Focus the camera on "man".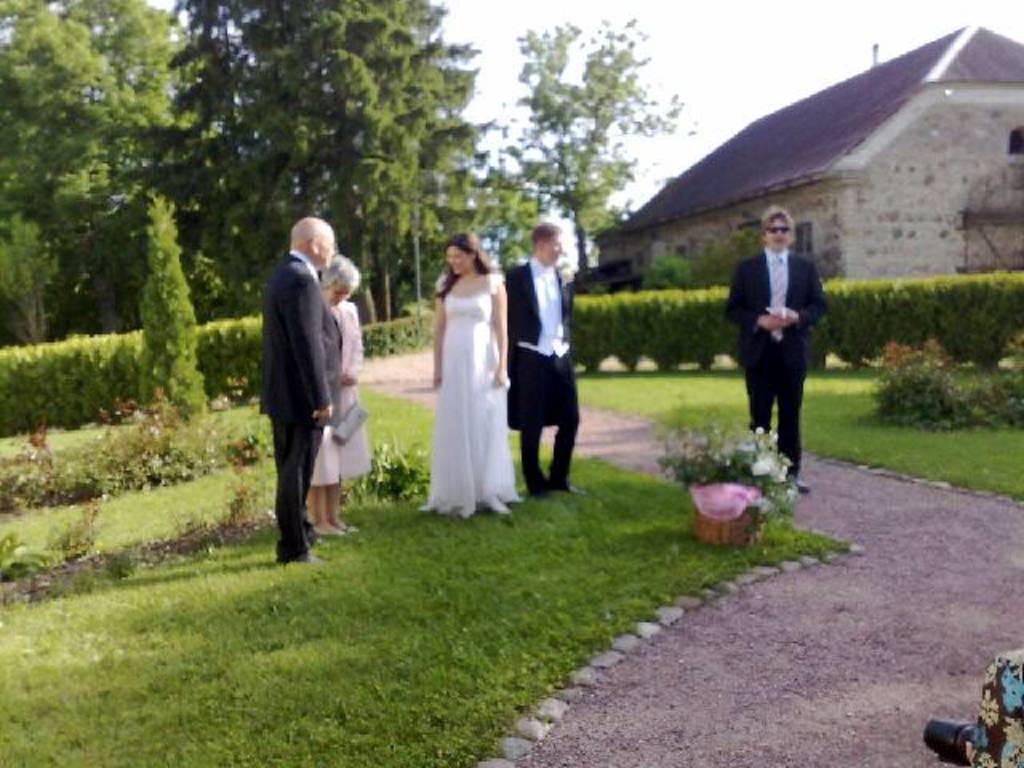
Focus region: <region>720, 202, 827, 494</region>.
